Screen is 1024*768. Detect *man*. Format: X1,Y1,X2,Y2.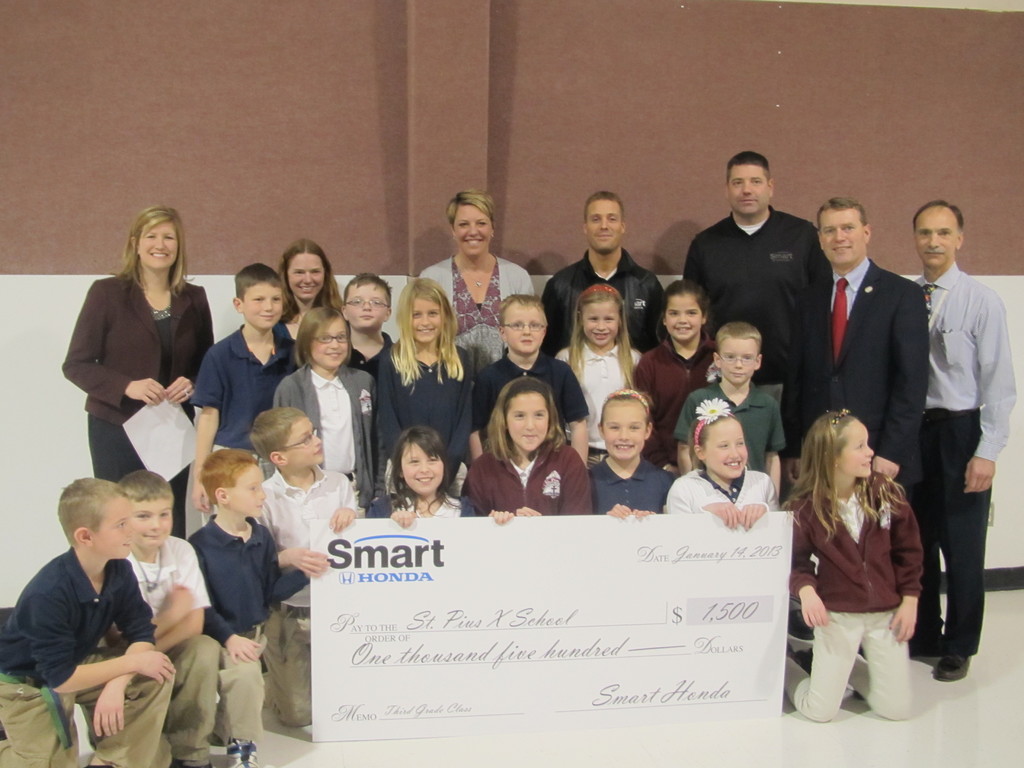
540,184,674,361.
